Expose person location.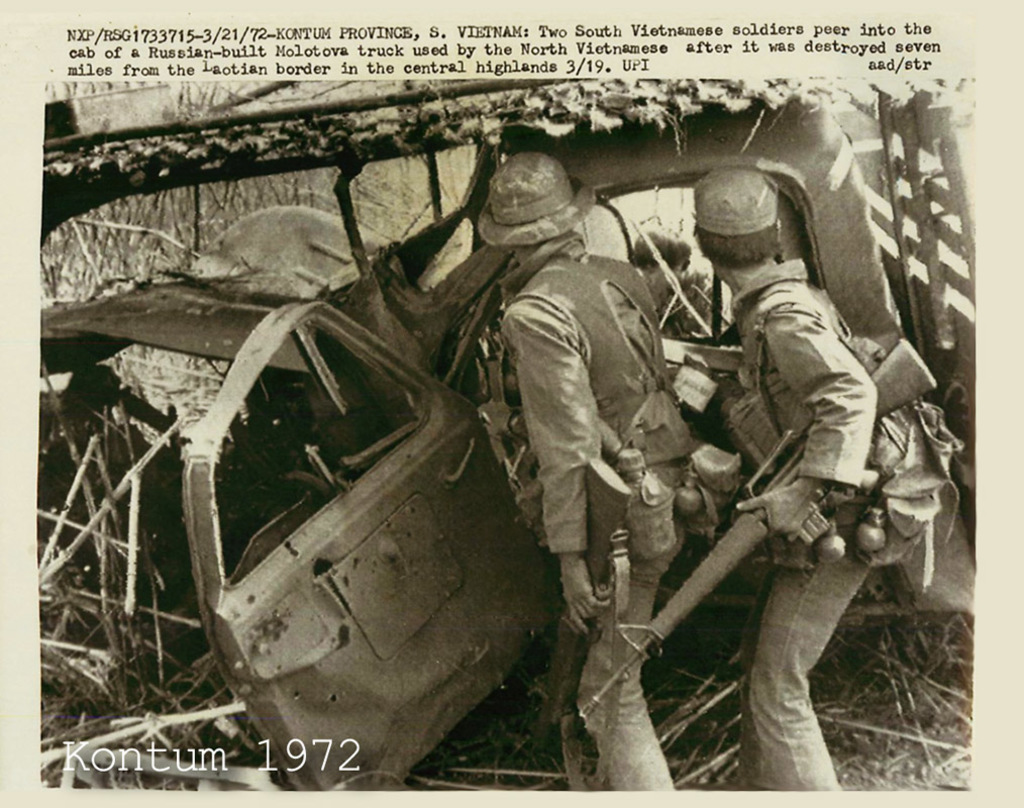
Exposed at (714, 165, 907, 790).
